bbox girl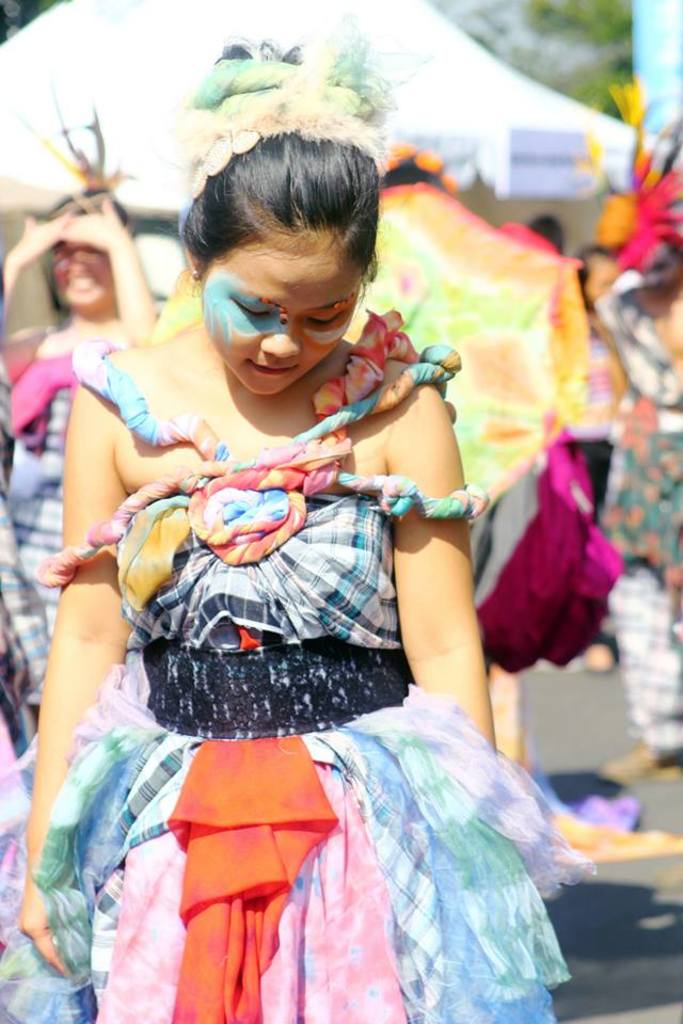
detection(554, 244, 622, 526)
